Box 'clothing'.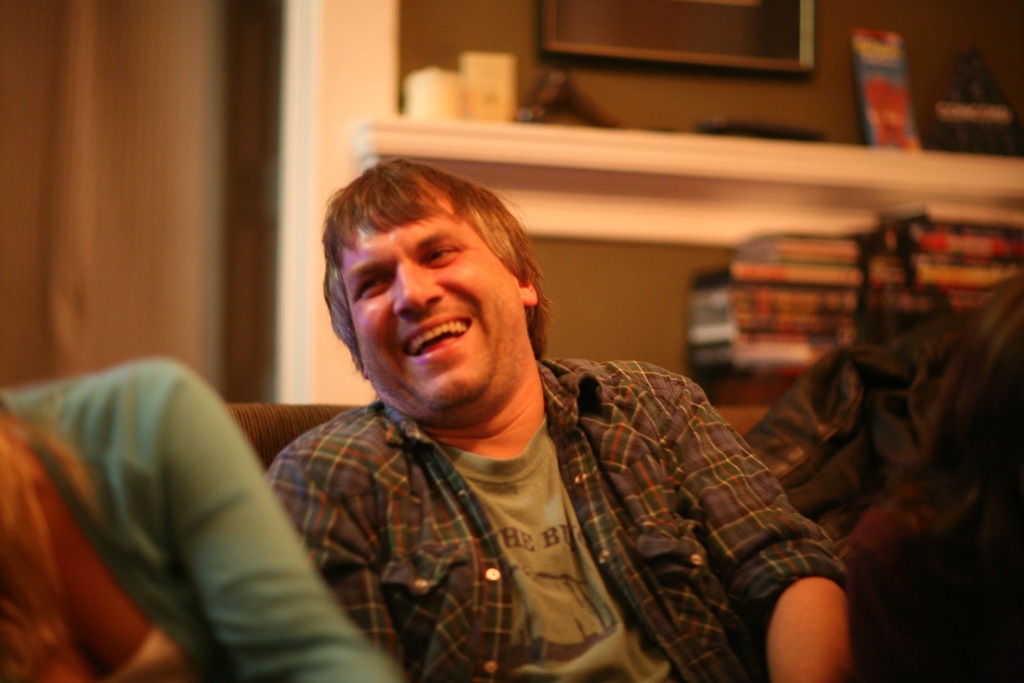
locate(741, 333, 1023, 682).
